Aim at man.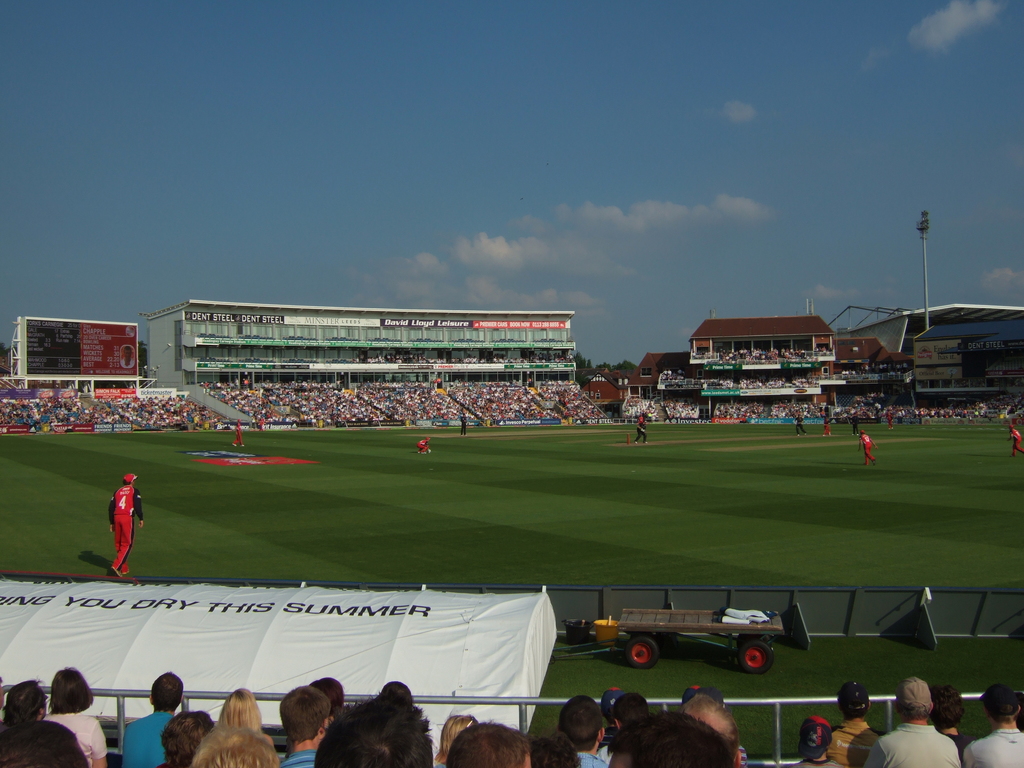
Aimed at 857, 430, 877, 468.
